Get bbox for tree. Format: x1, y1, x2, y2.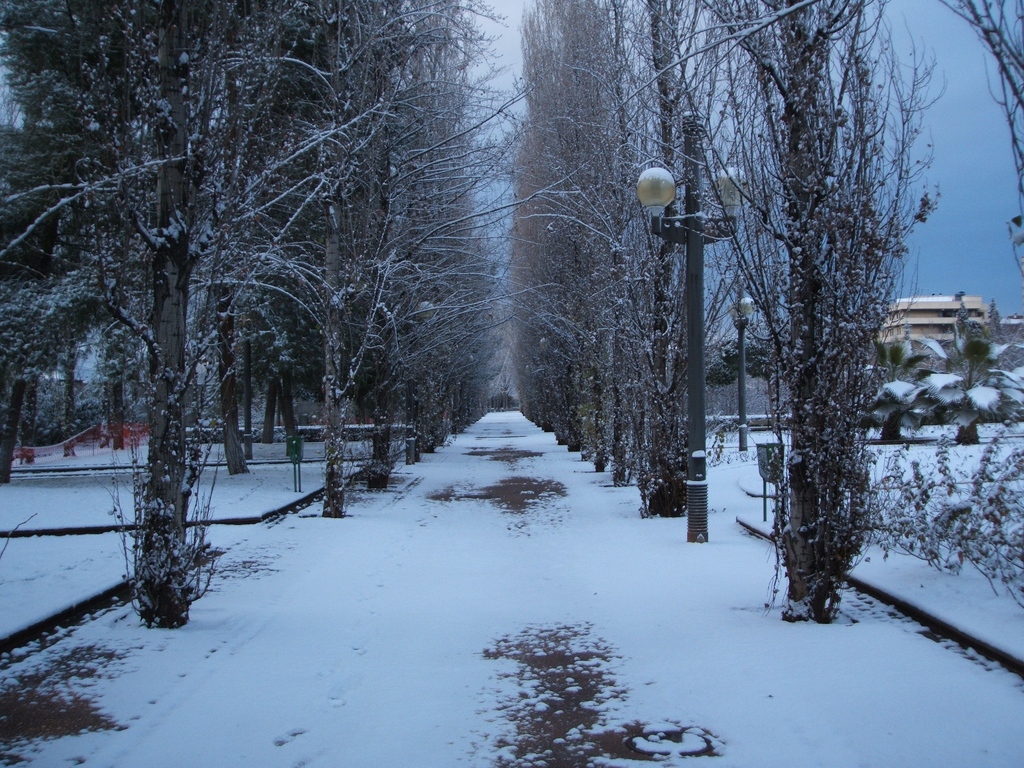
558, 0, 634, 462.
